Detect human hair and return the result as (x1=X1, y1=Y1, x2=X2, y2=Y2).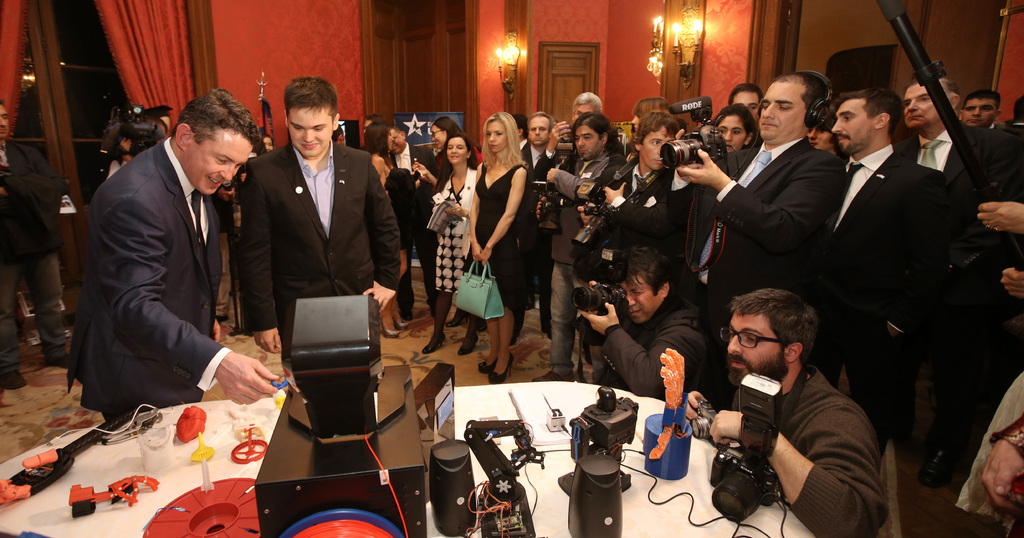
(x1=332, y1=127, x2=345, y2=143).
